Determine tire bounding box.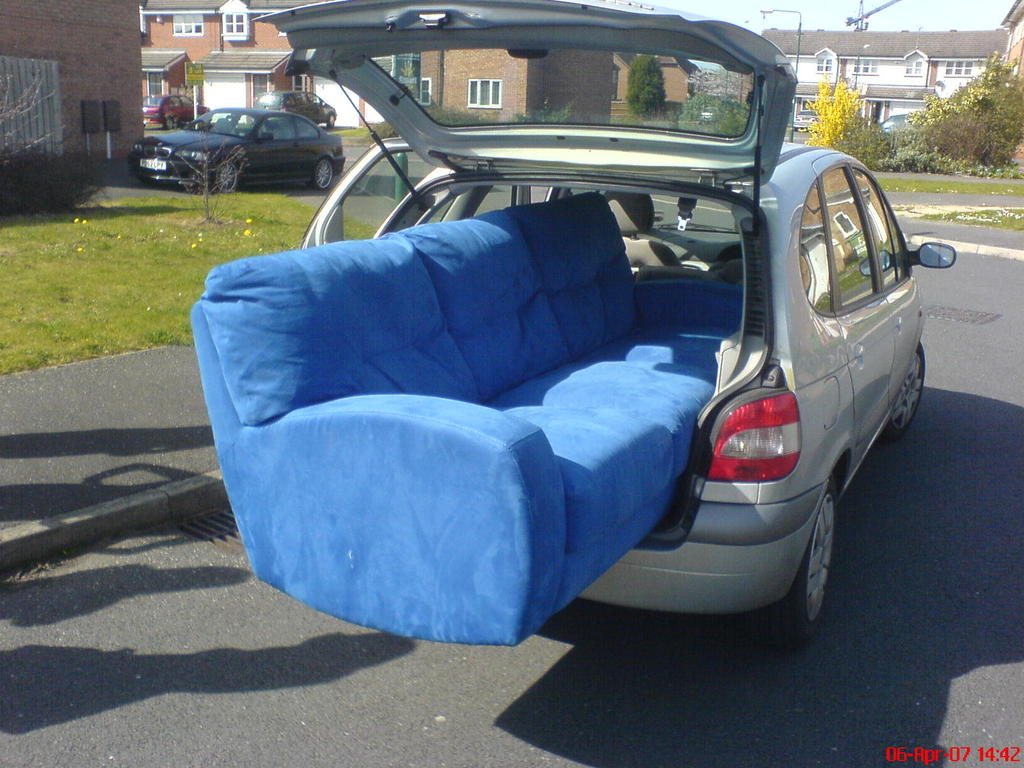
Determined: {"left": 326, "top": 113, "right": 337, "bottom": 130}.
